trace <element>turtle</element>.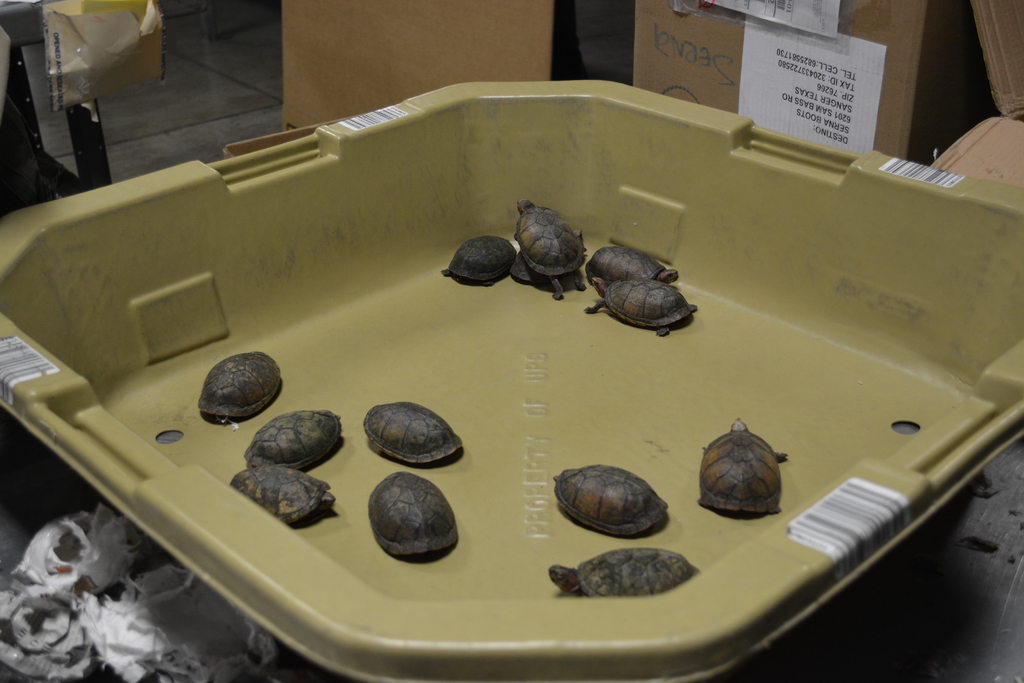
Traced to <region>365, 400, 465, 466</region>.
